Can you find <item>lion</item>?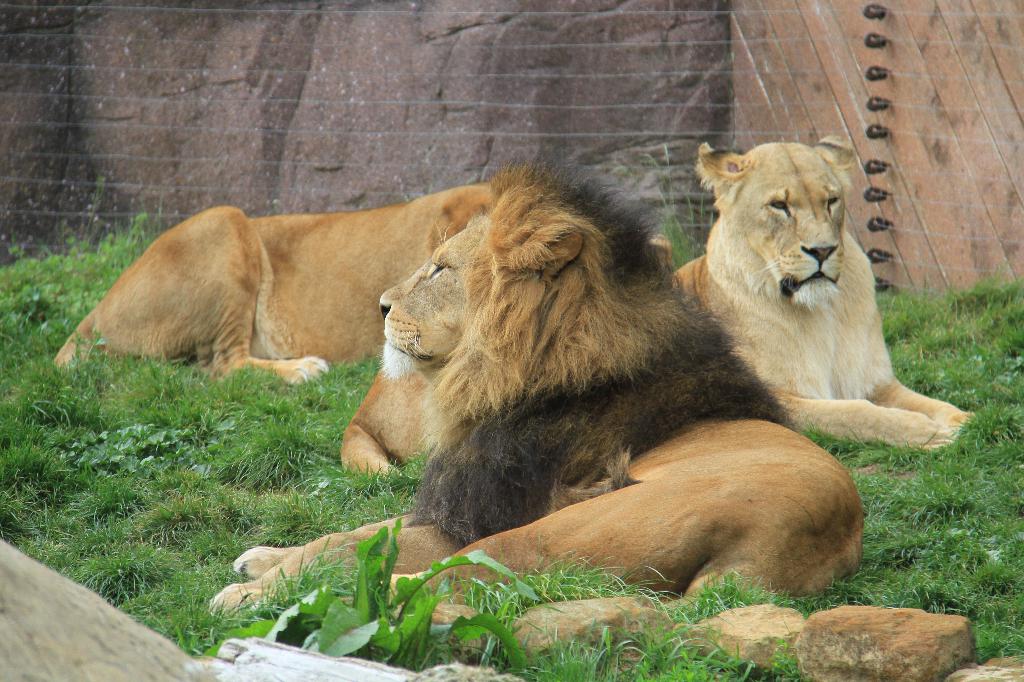
Yes, bounding box: {"x1": 52, "y1": 177, "x2": 493, "y2": 386}.
